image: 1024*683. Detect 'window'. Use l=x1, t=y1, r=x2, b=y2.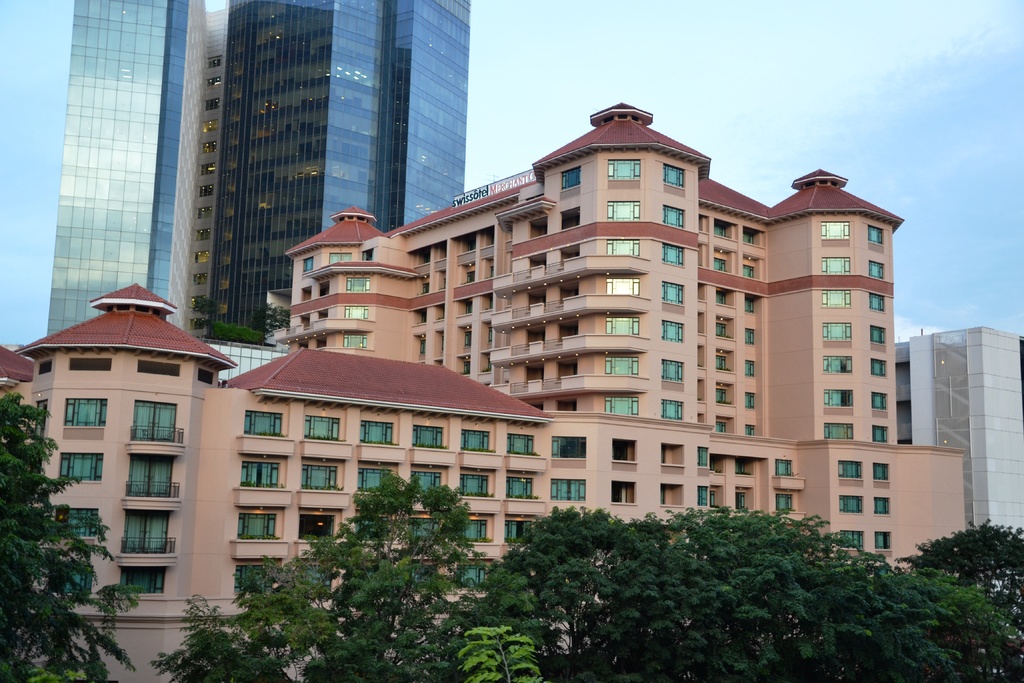
l=238, t=511, r=275, b=539.
